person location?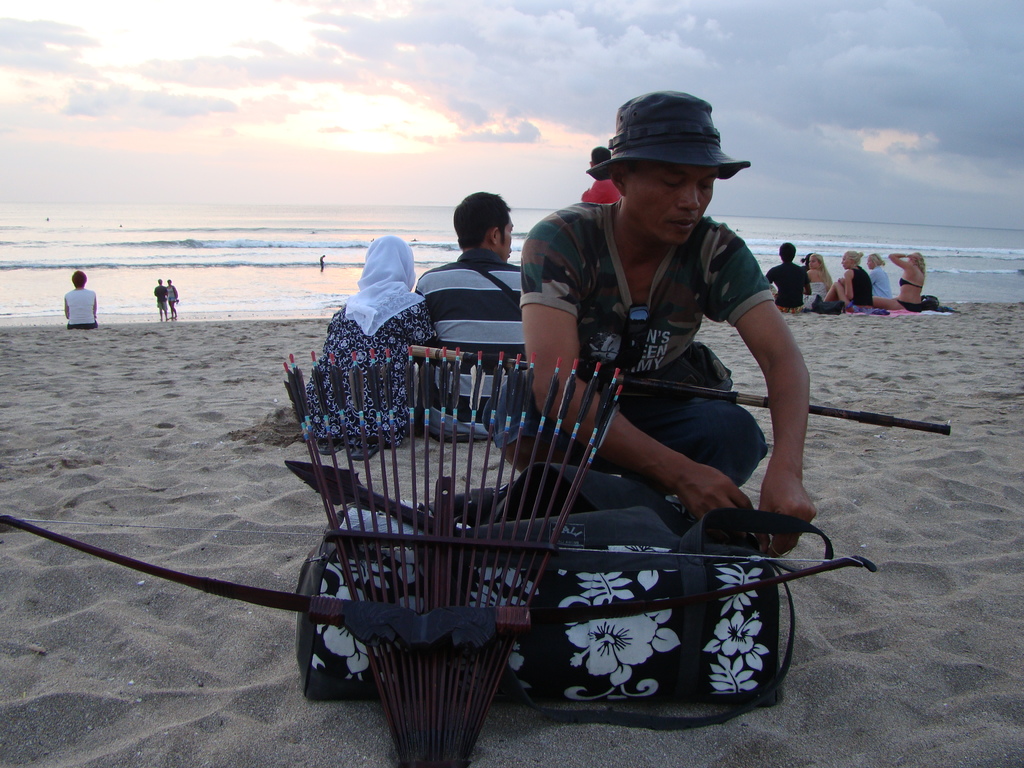
{"x1": 168, "y1": 284, "x2": 180, "y2": 319}
